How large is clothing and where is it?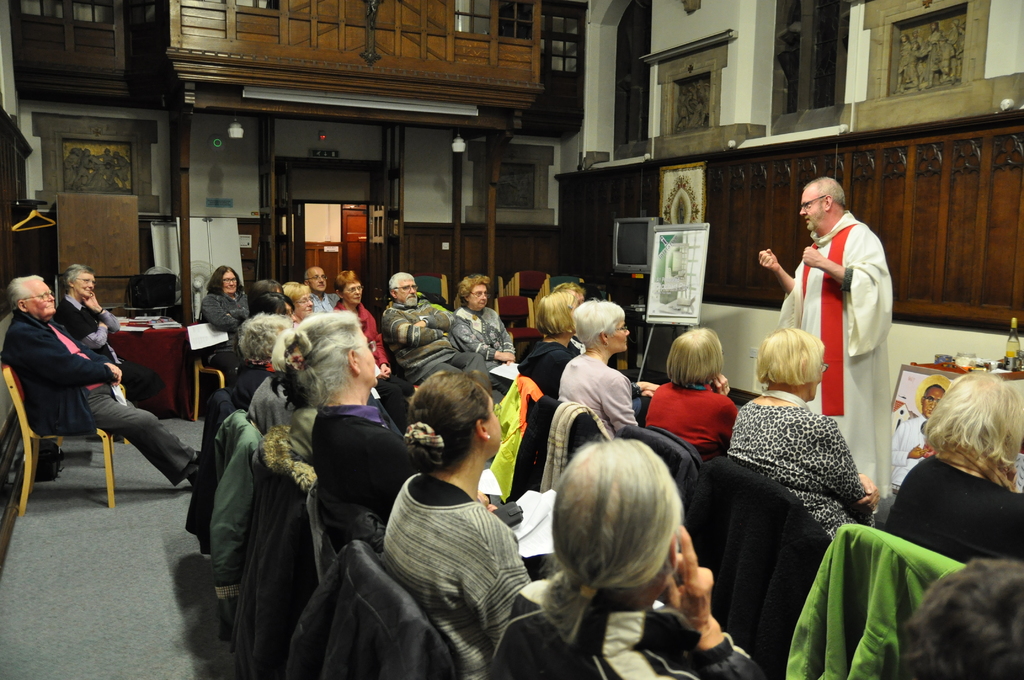
Bounding box: (791,198,903,426).
